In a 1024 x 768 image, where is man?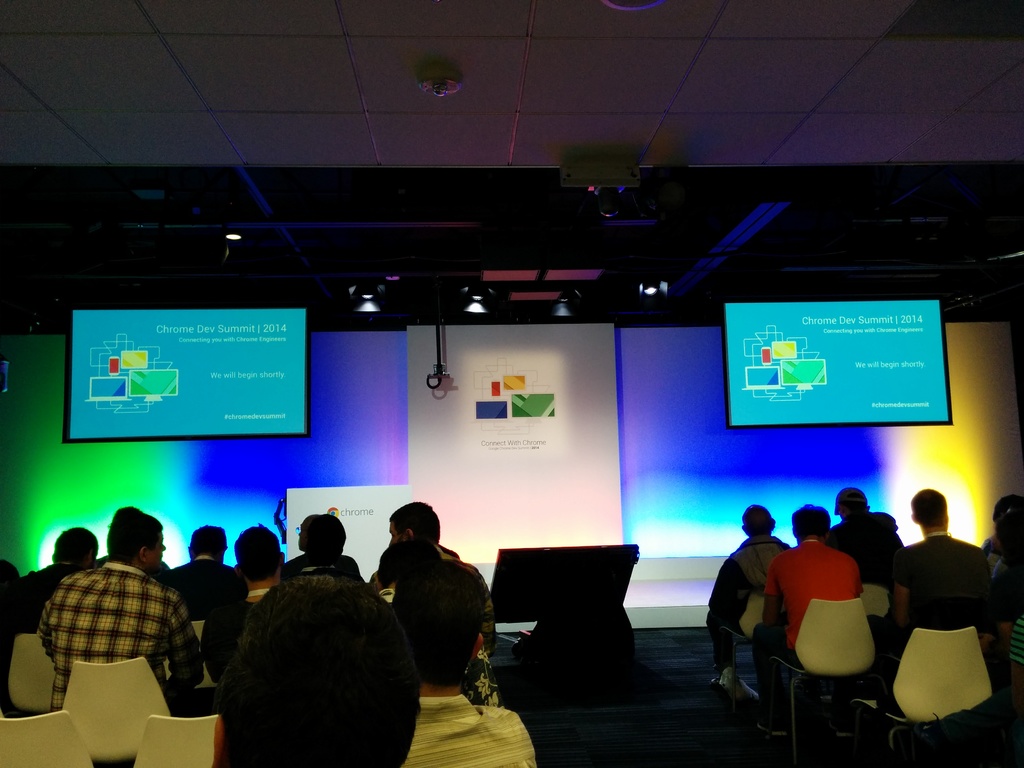
<bbox>886, 497, 998, 667</bbox>.
